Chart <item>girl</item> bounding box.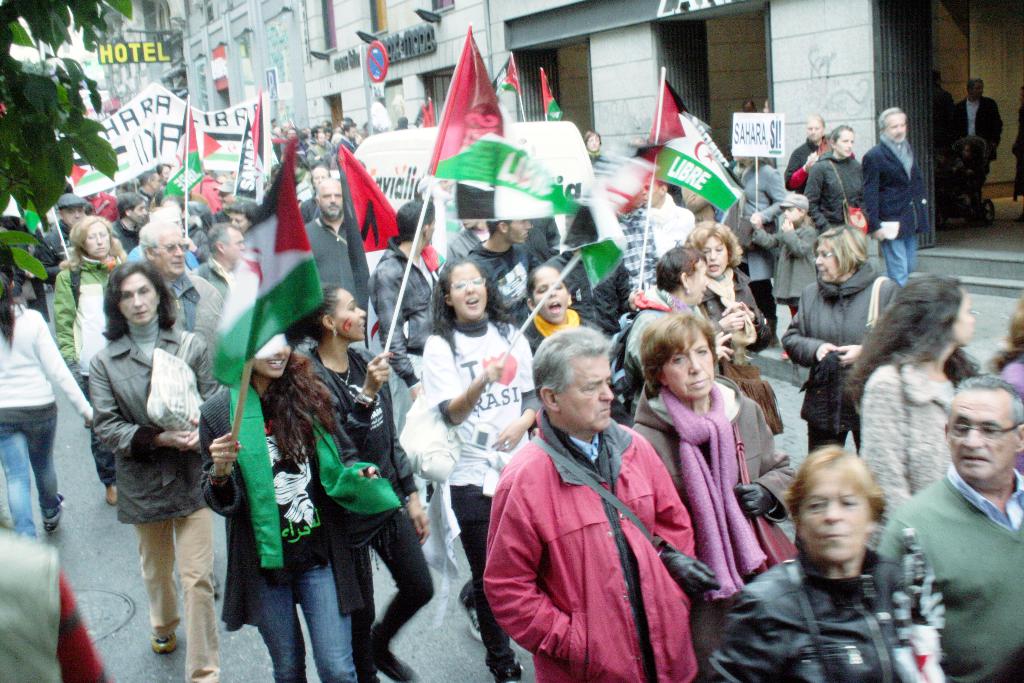
Charted: bbox=(318, 282, 431, 679).
